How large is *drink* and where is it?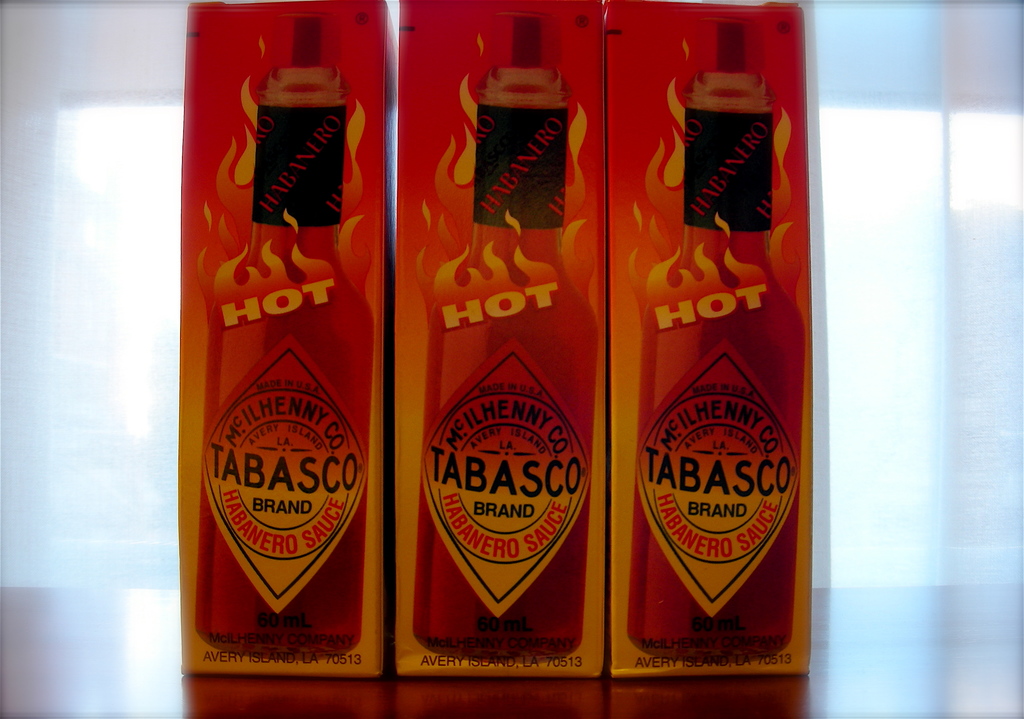
Bounding box: bbox(618, 42, 812, 718).
